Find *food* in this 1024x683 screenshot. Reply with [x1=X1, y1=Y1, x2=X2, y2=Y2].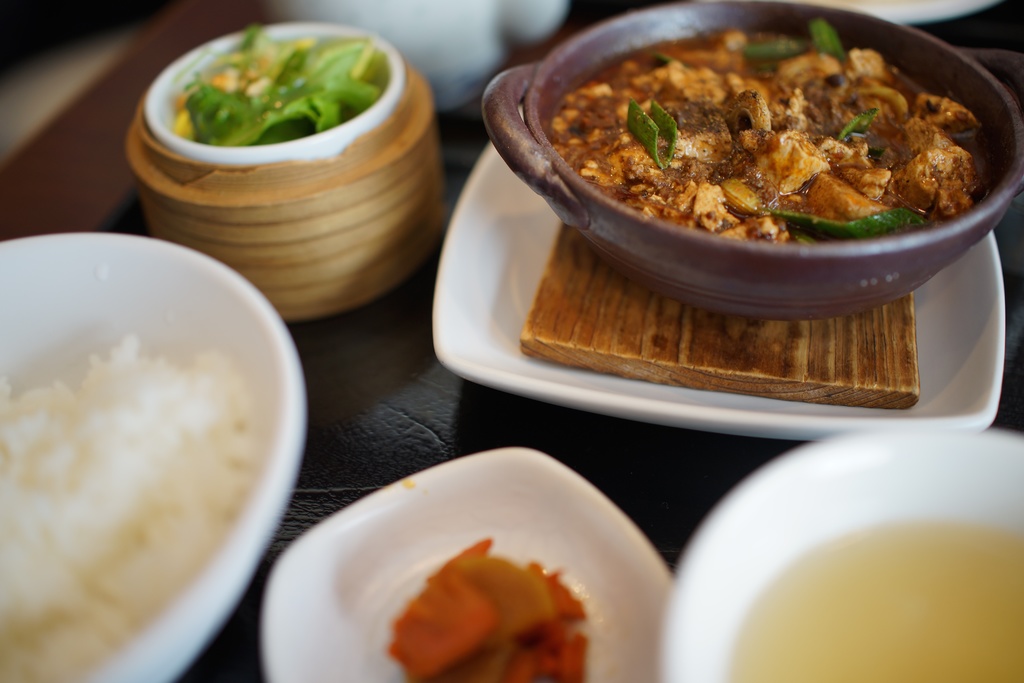
[x1=388, y1=537, x2=591, y2=682].
